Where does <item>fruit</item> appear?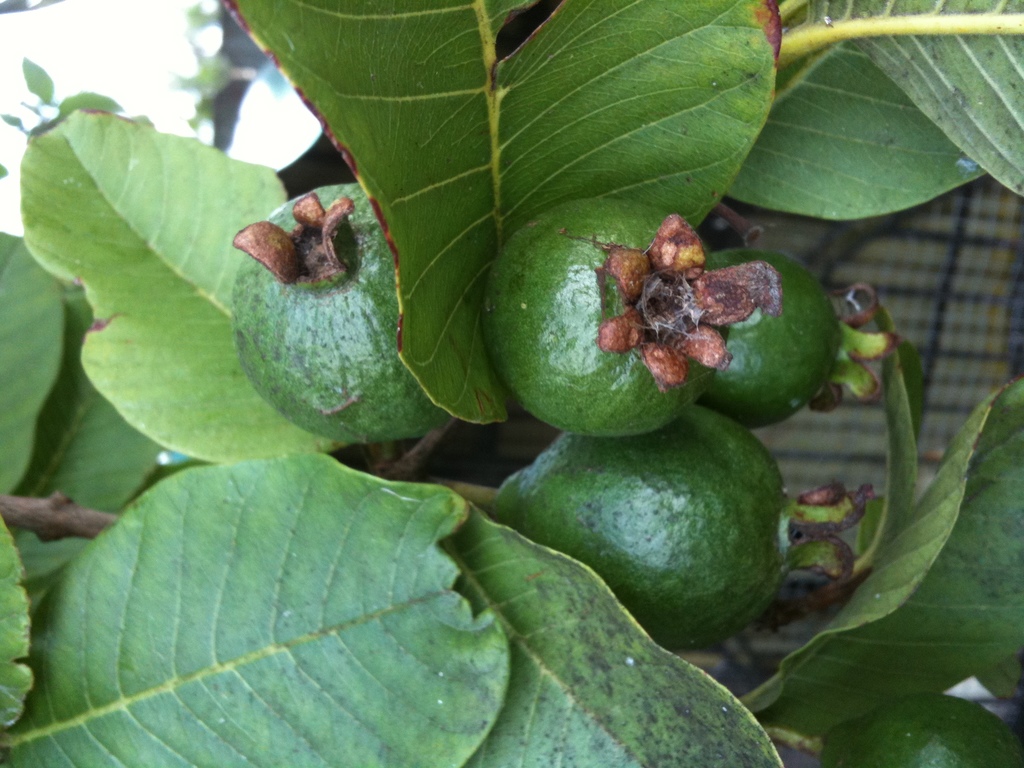
Appears at region(510, 432, 796, 656).
